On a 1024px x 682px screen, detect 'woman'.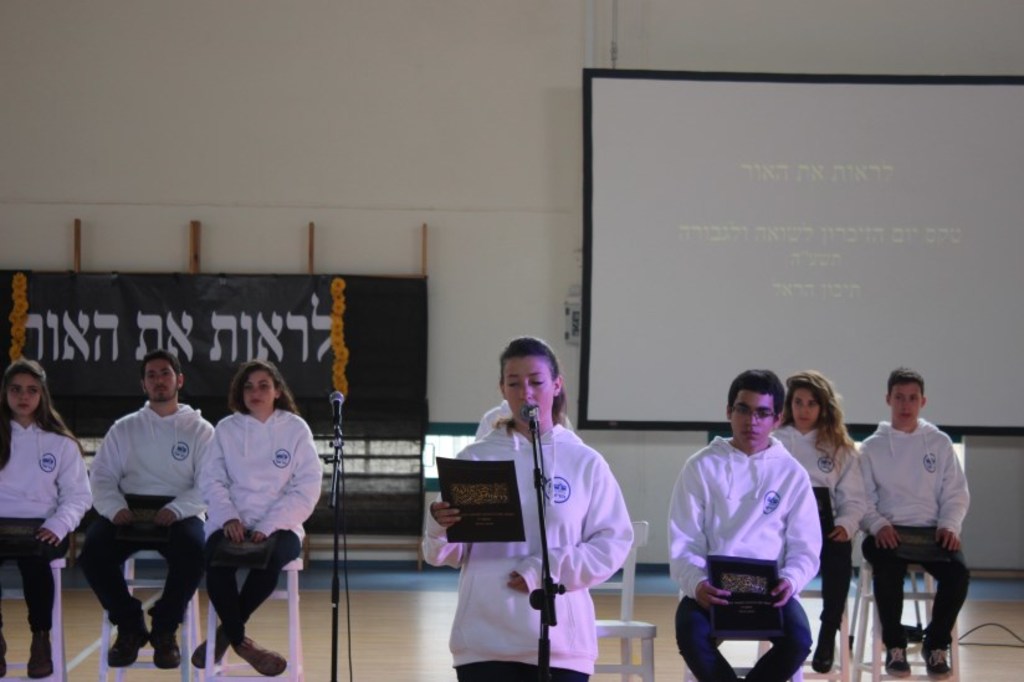
(left=0, top=368, right=92, bottom=657).
